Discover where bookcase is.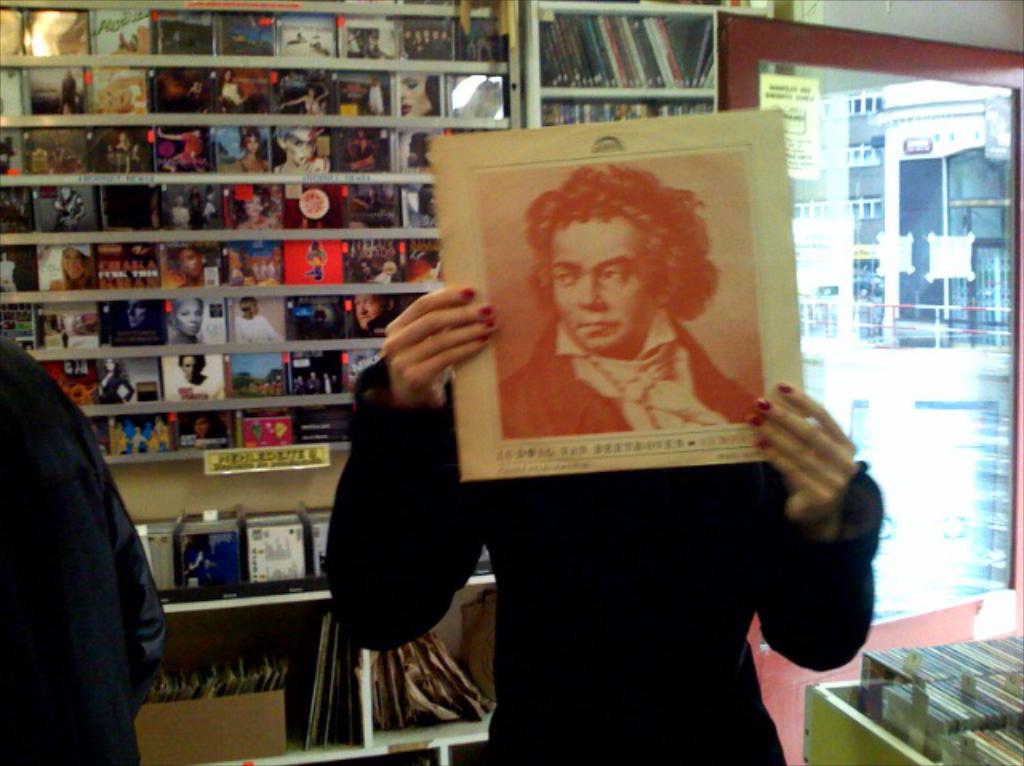
Discovered at (26, 74, 523, 588).
